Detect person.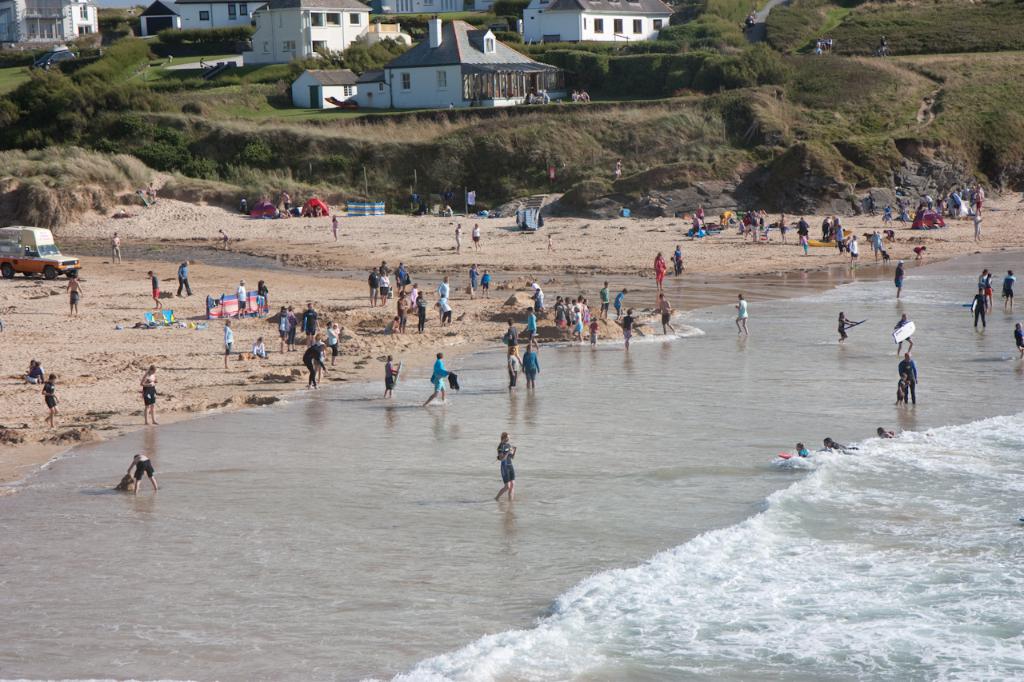
Detected at 896, 370, 911, 407.
